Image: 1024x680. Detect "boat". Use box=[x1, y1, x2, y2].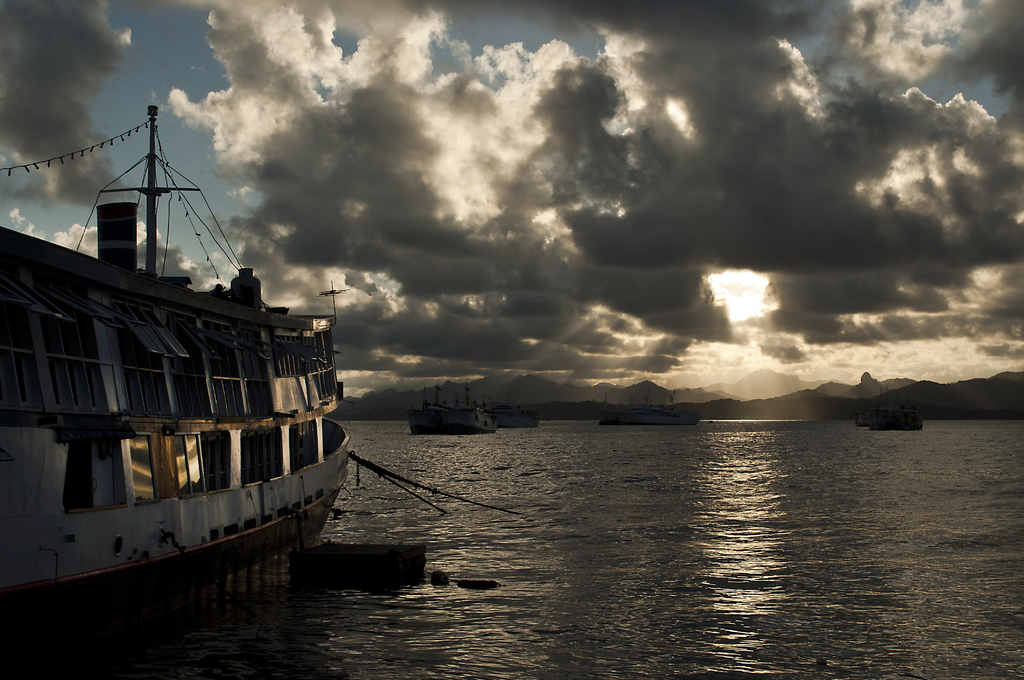
box=[408, 381, 498, 436].
